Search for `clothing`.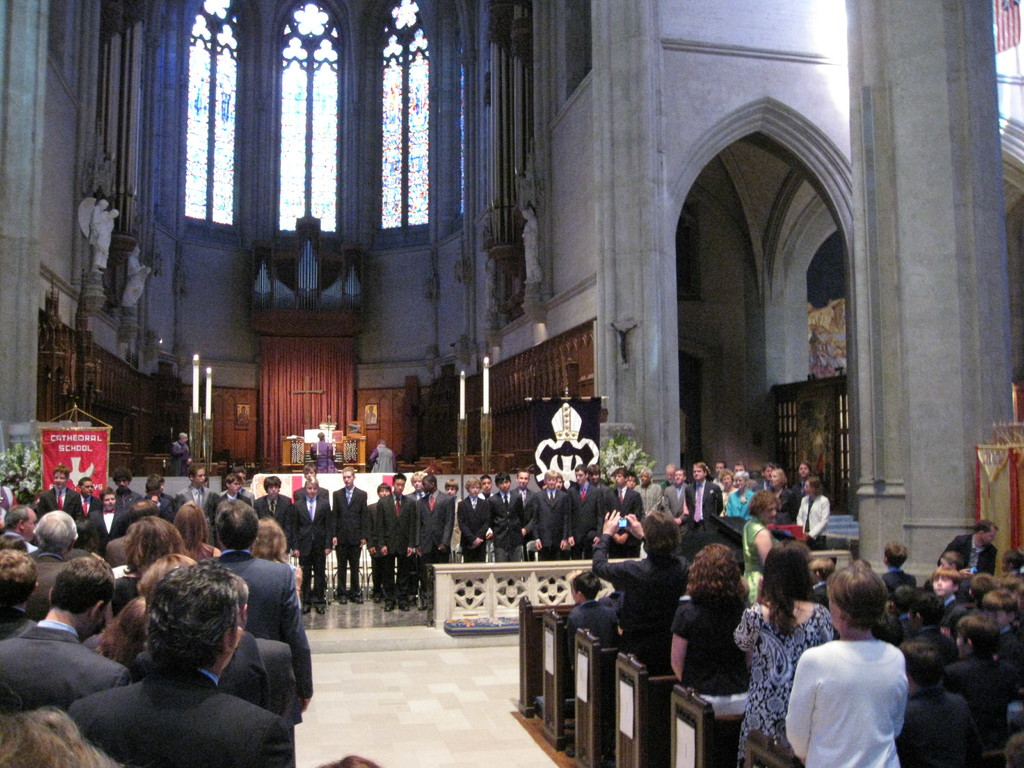
Found at bbox=(602, 484, 647, 558).
